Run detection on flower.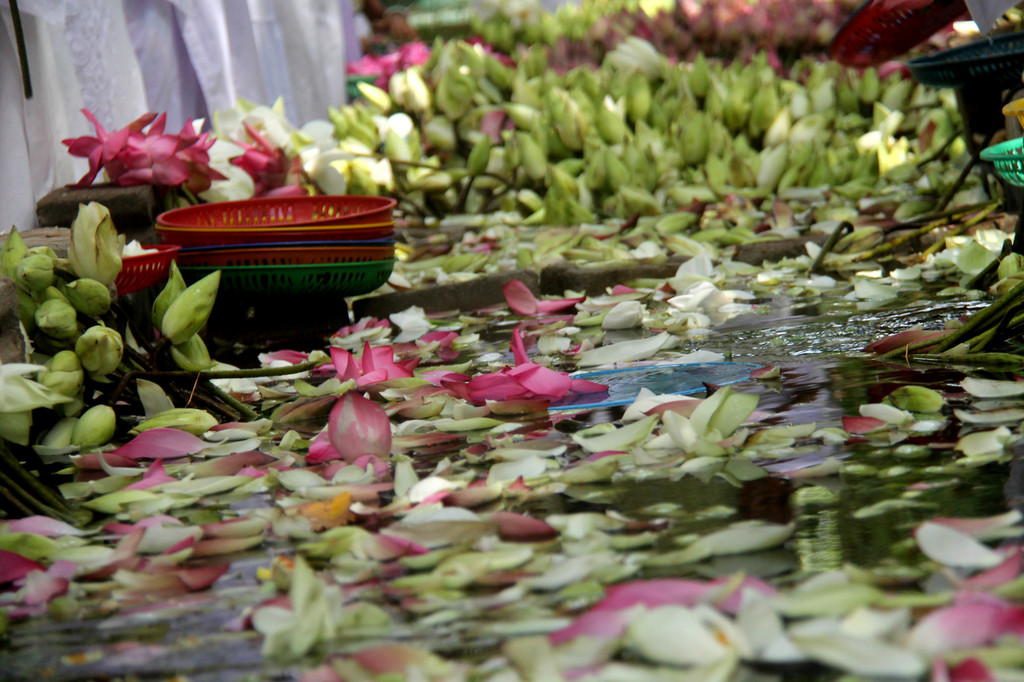
Result: {"x1": 68, "y1": 113, "x2": 206, "y2": 188}.
